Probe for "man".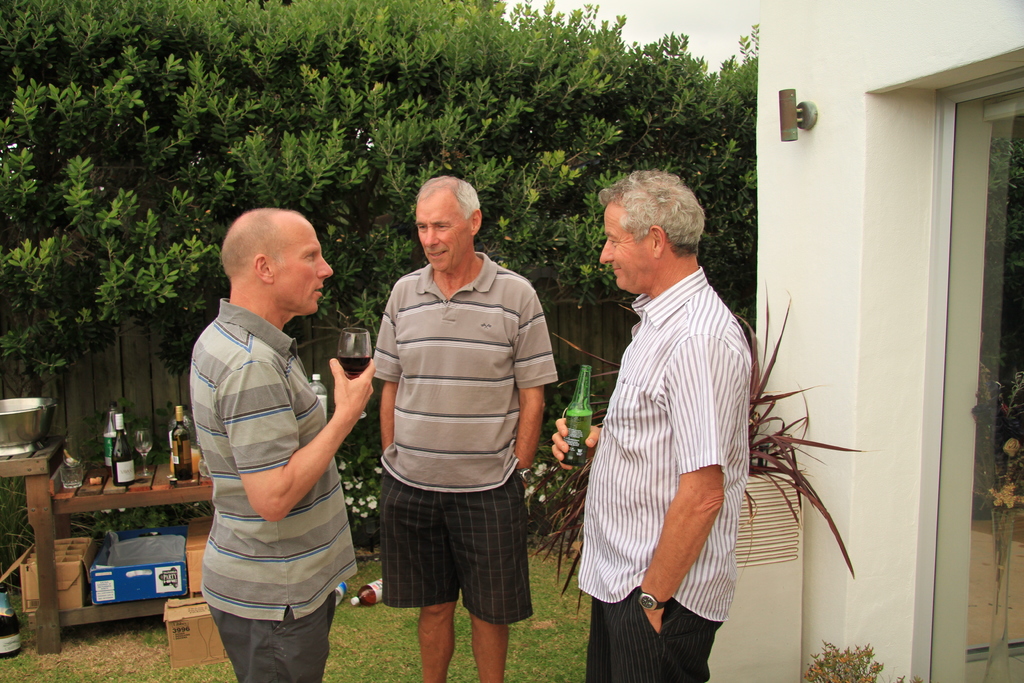
Probe result: 375 173 557 682.
